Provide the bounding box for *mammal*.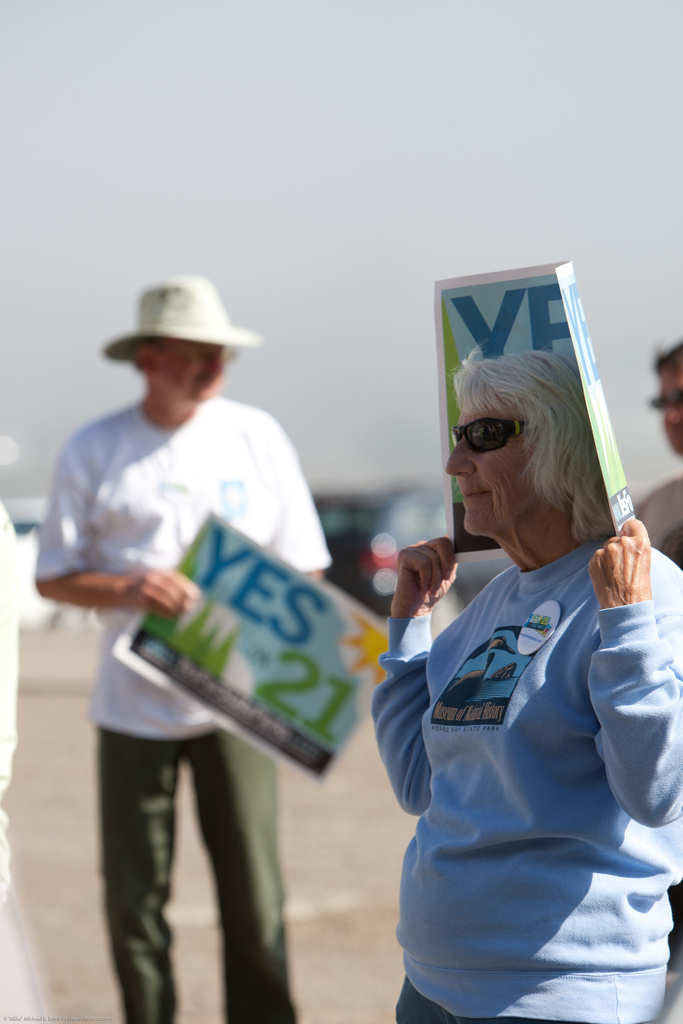
x1=29 y1=277 x2=331 y2=1023.
